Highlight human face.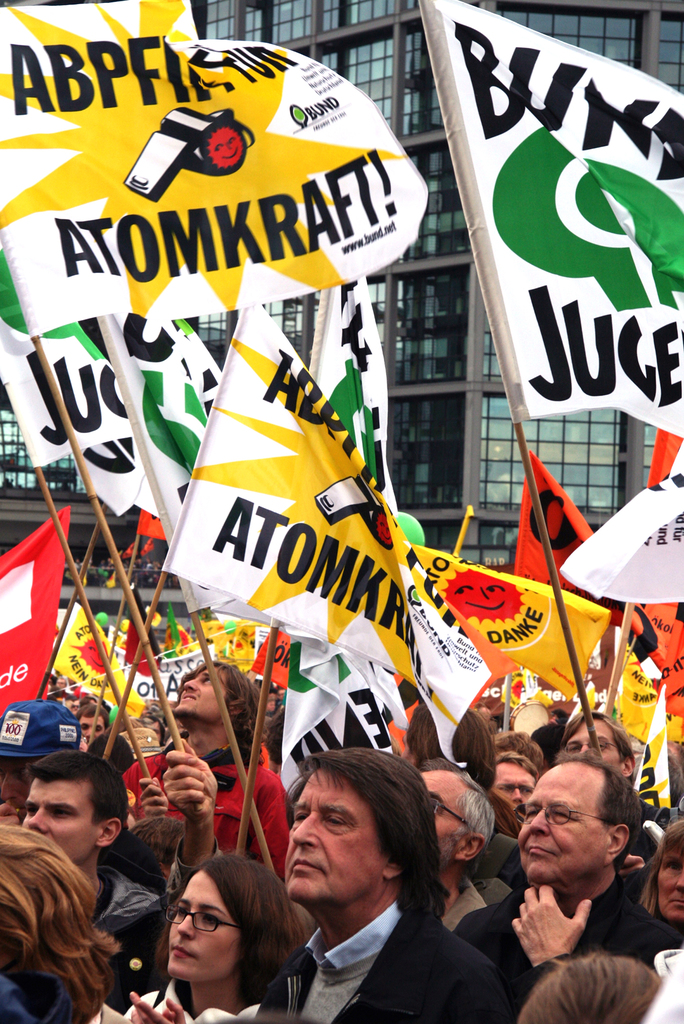
Highlighted region: [415, 762, 503, 876].
